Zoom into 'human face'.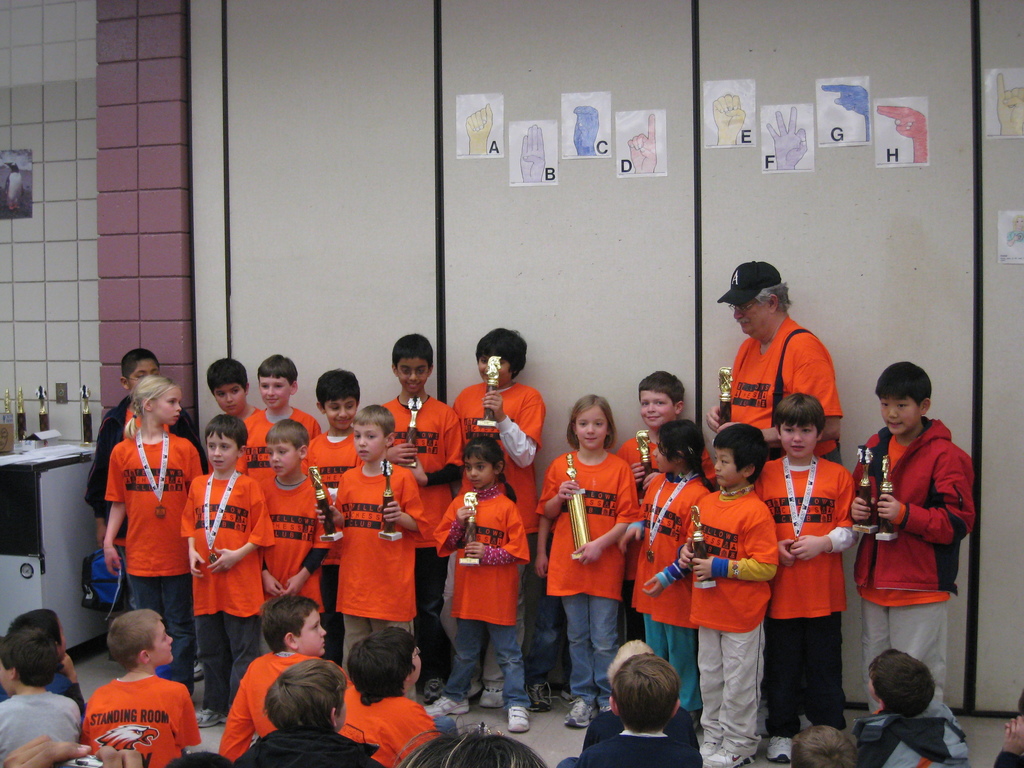
Zoom target: 730,301,766,339.
